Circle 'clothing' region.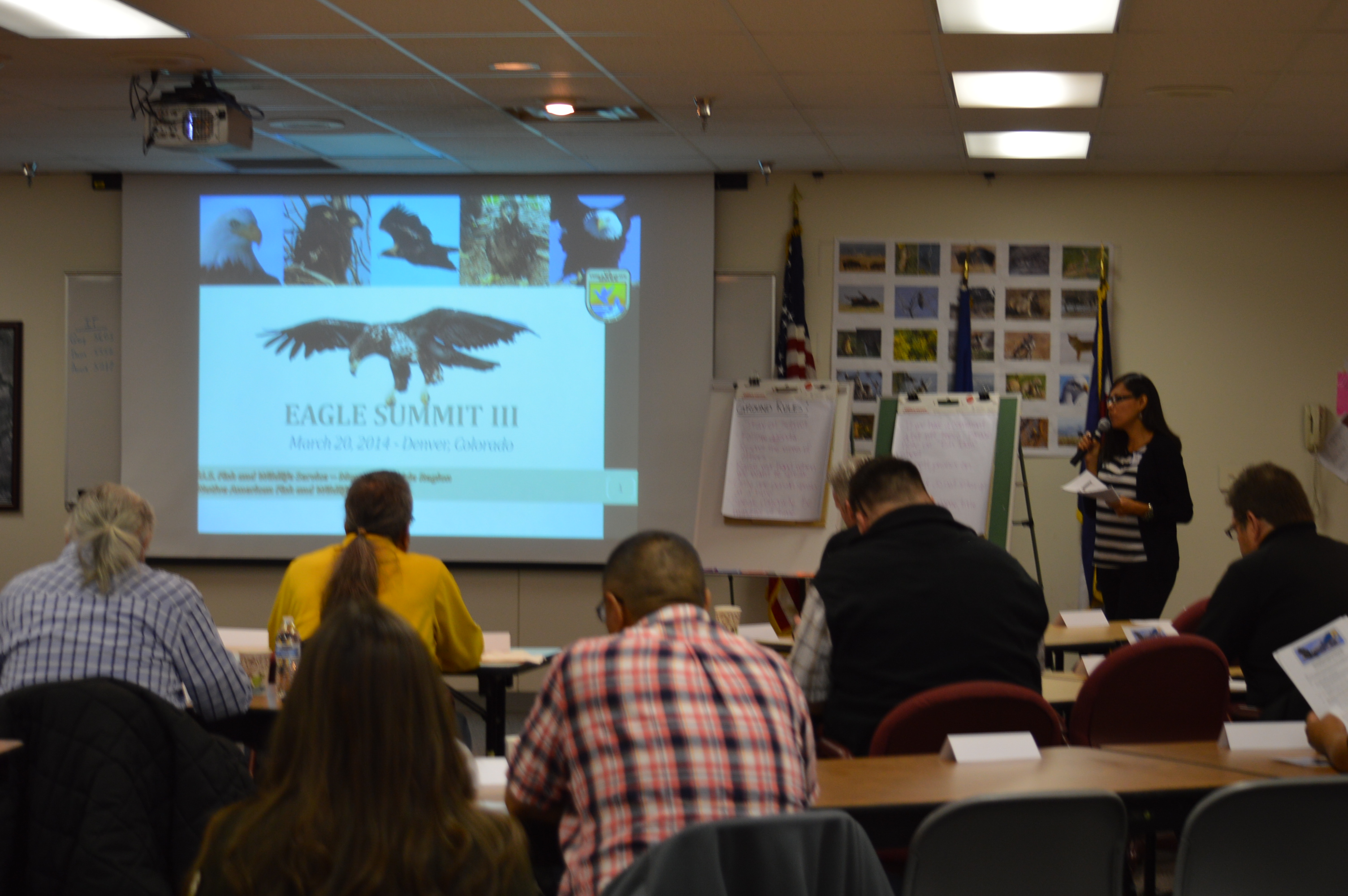
Region: crop(483, 190, 536, 279).
